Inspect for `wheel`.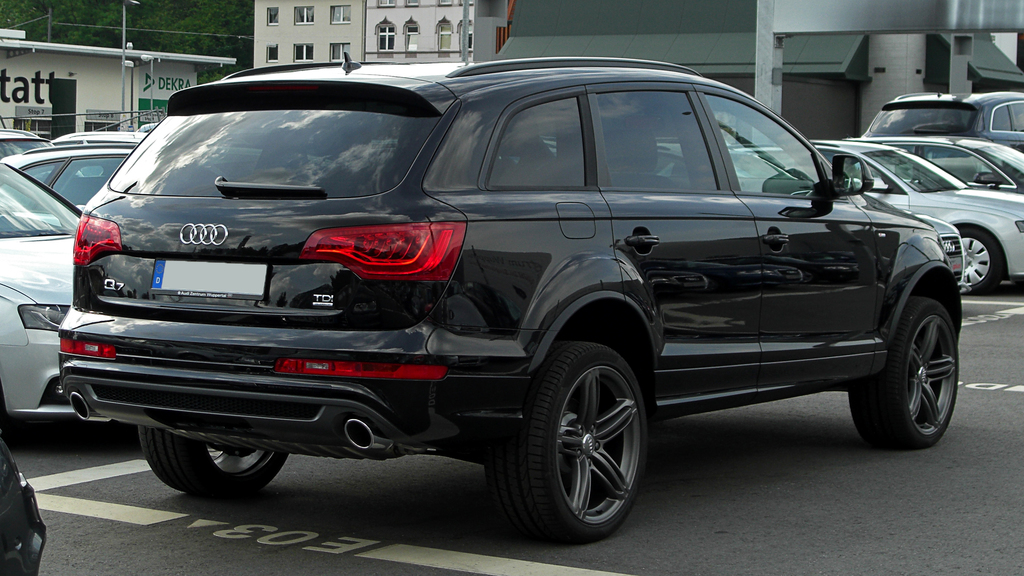
Inspection: box(950, 220, 1011, 299).
